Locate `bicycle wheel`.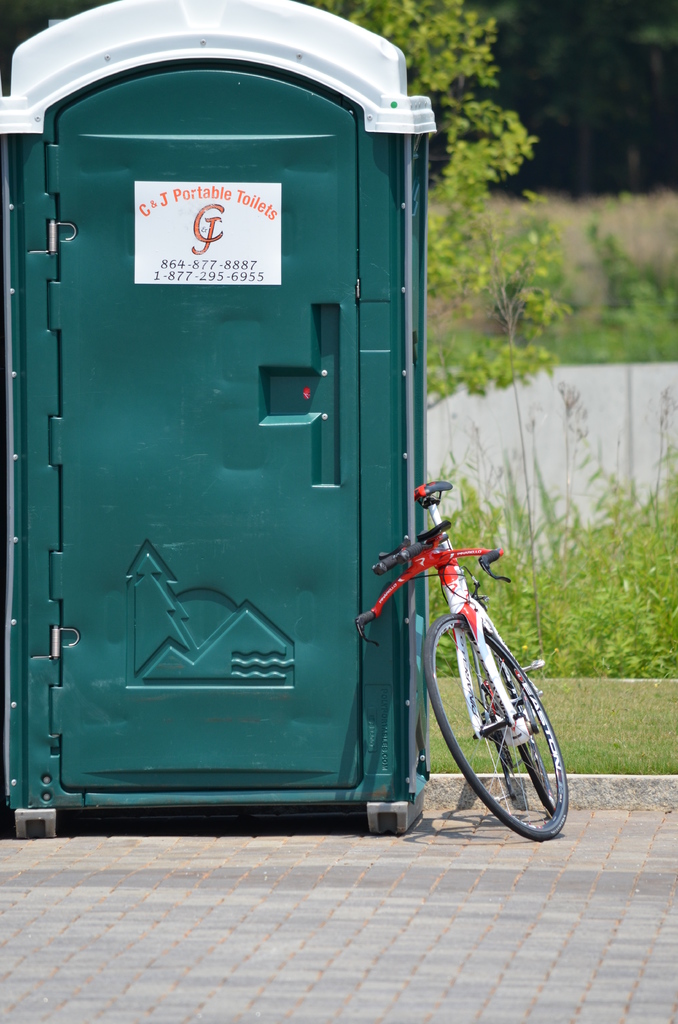
Bounding box: bbox=(423, 611, 569, 842).
